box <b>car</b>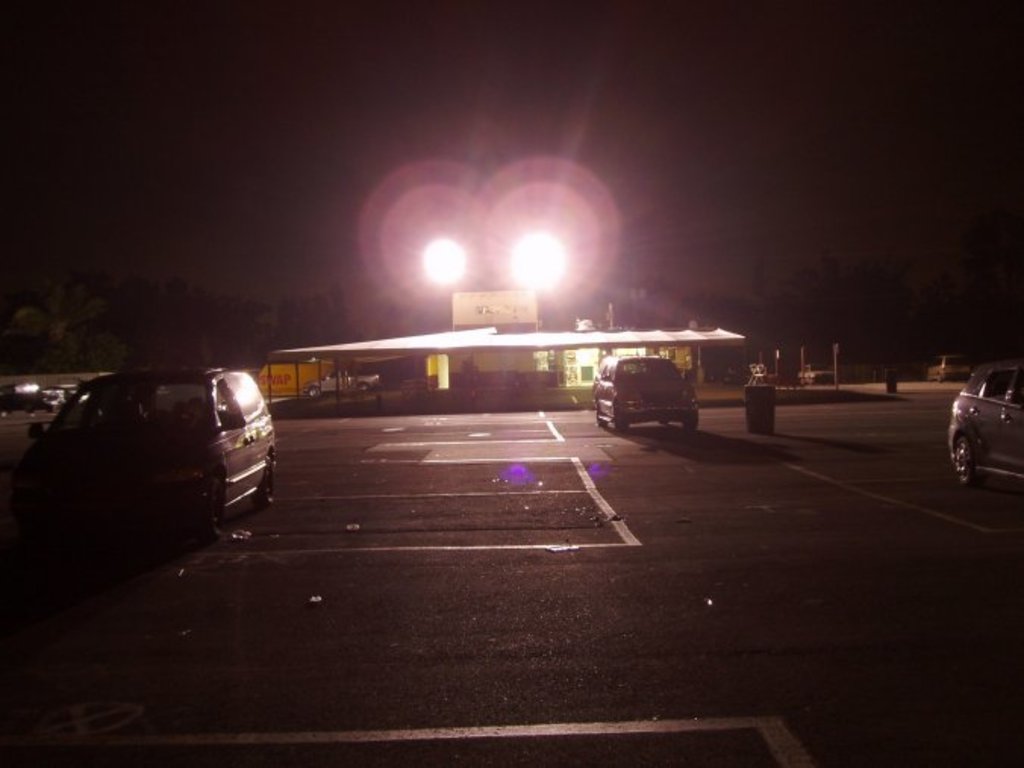
[x1=924, y1=348, x2=974, y2=388]
